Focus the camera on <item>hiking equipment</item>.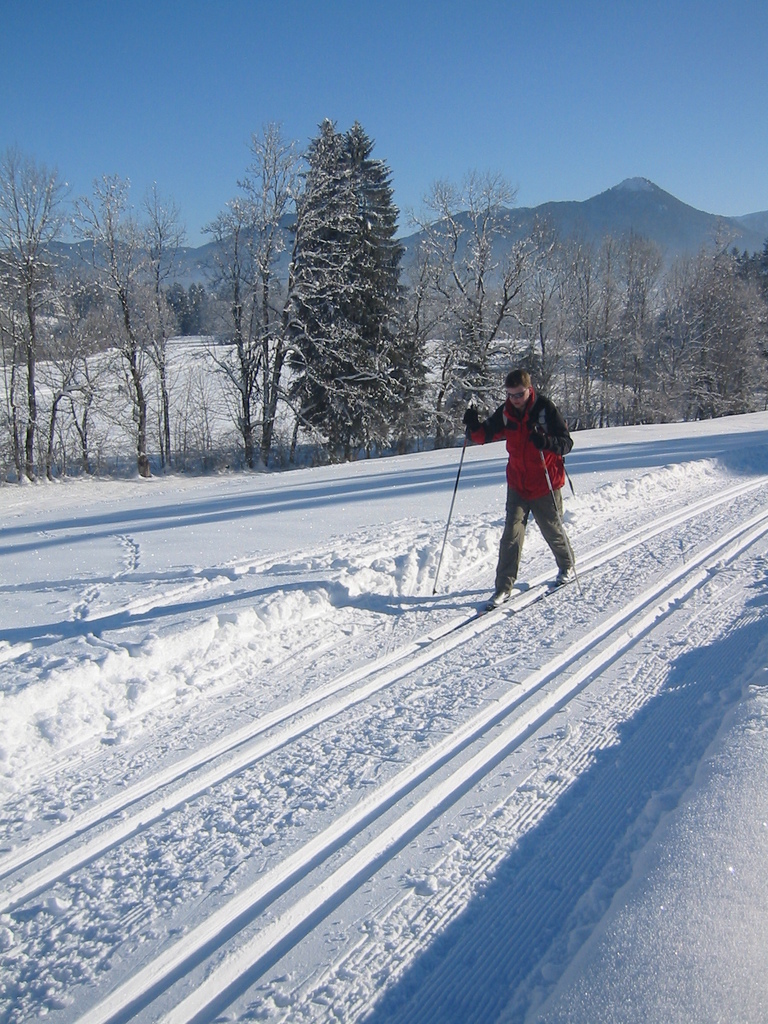
Focus region: x1=529 y1=424 x2=583 y2=590.
